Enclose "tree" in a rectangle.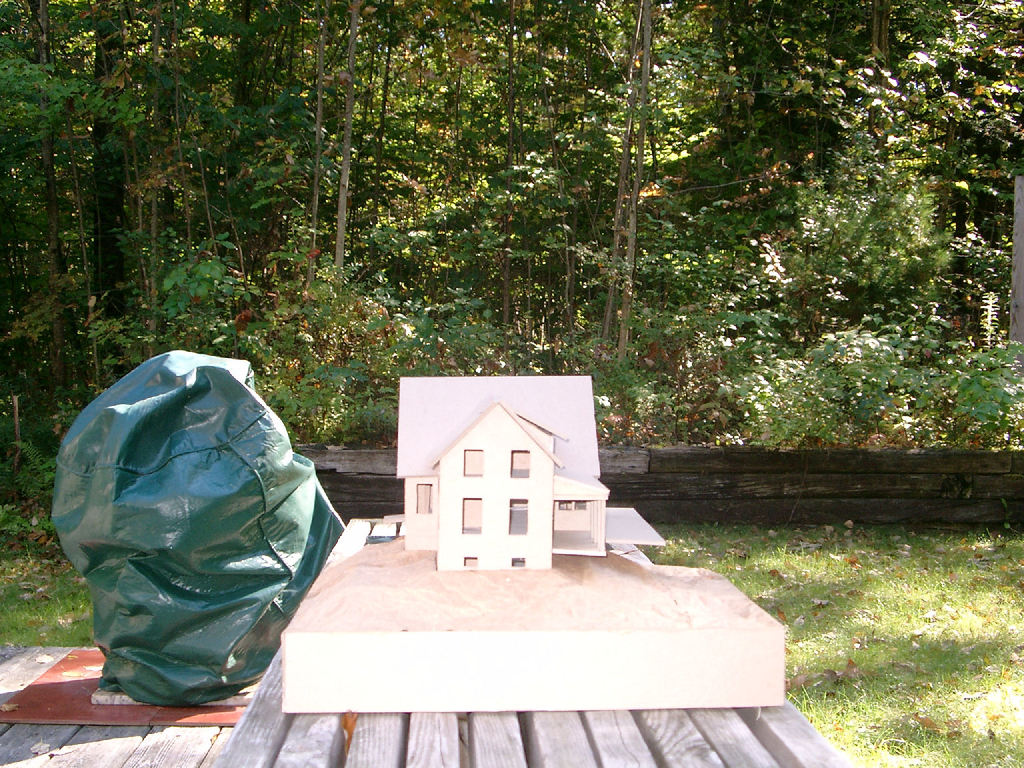
region(0, 20, 168, 167).
